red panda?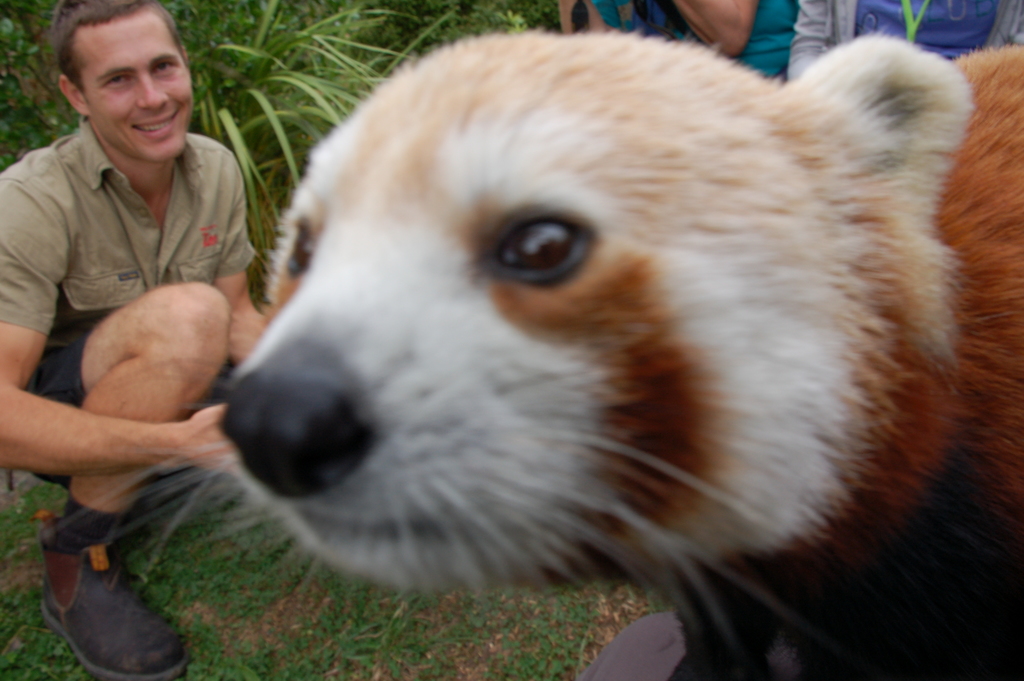
33,31,1023,680
